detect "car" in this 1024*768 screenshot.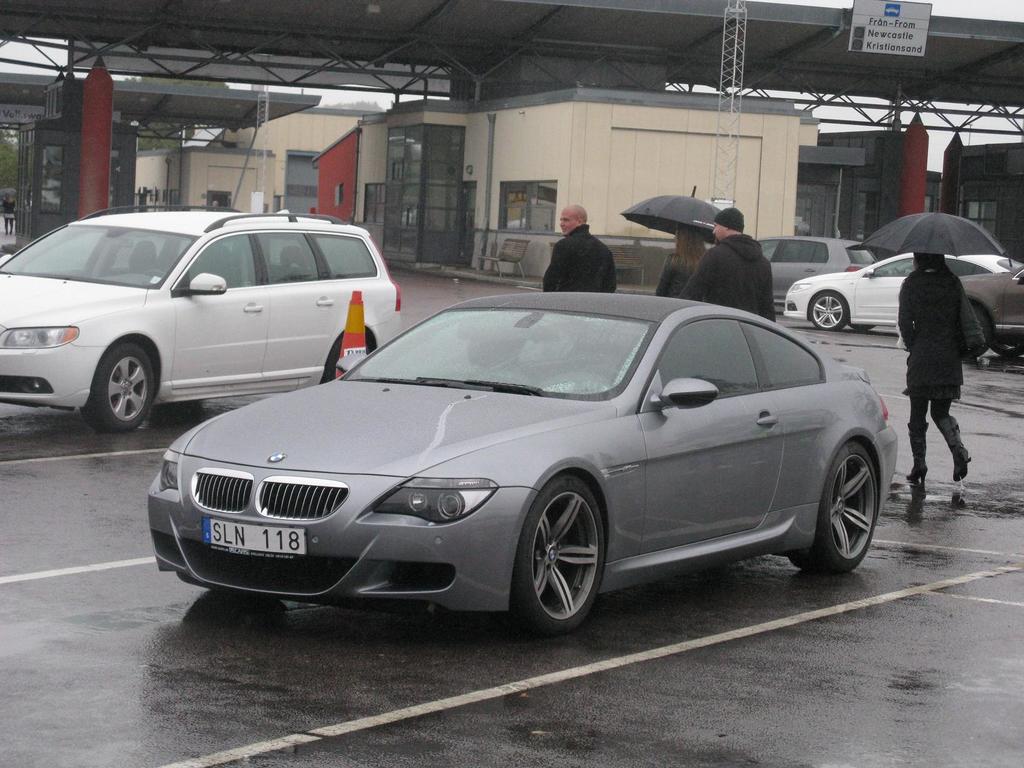
Detection: (0, 203, 401, 428).
